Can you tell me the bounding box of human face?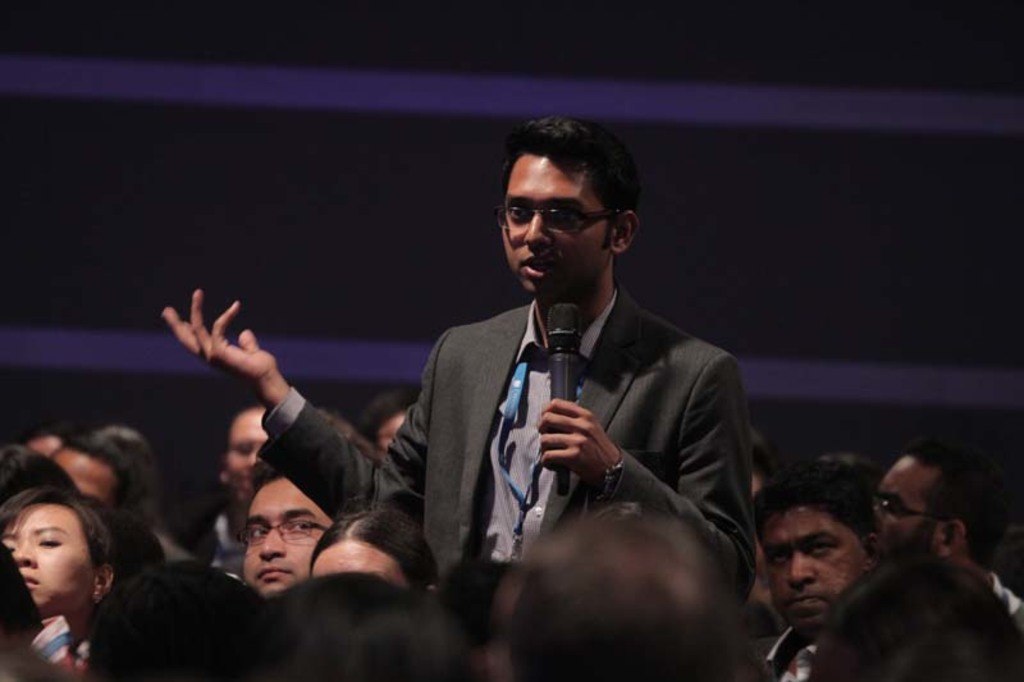
x1=3, y1=500, x2=96, y2=610.
